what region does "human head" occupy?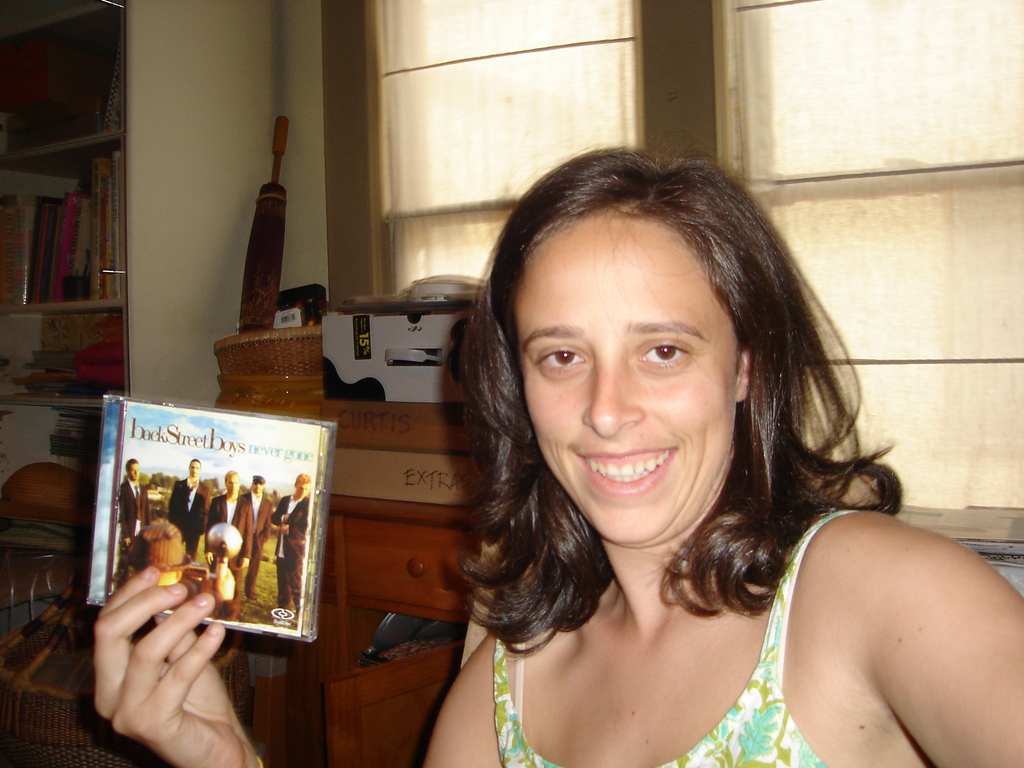
(x1=253, y1=476, x2=268, y2=494).
